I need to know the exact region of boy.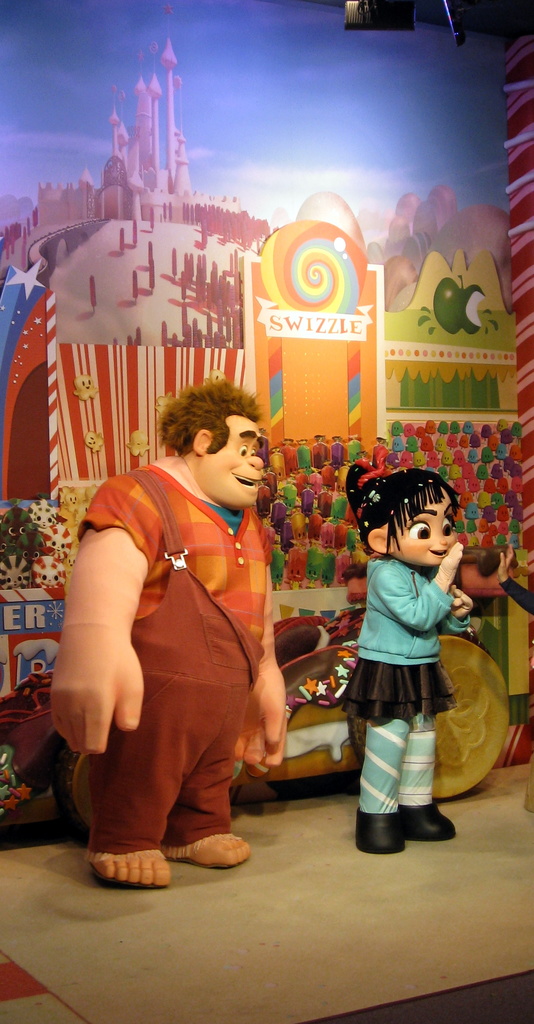
Region: detection(55, 375, 287, 883).
